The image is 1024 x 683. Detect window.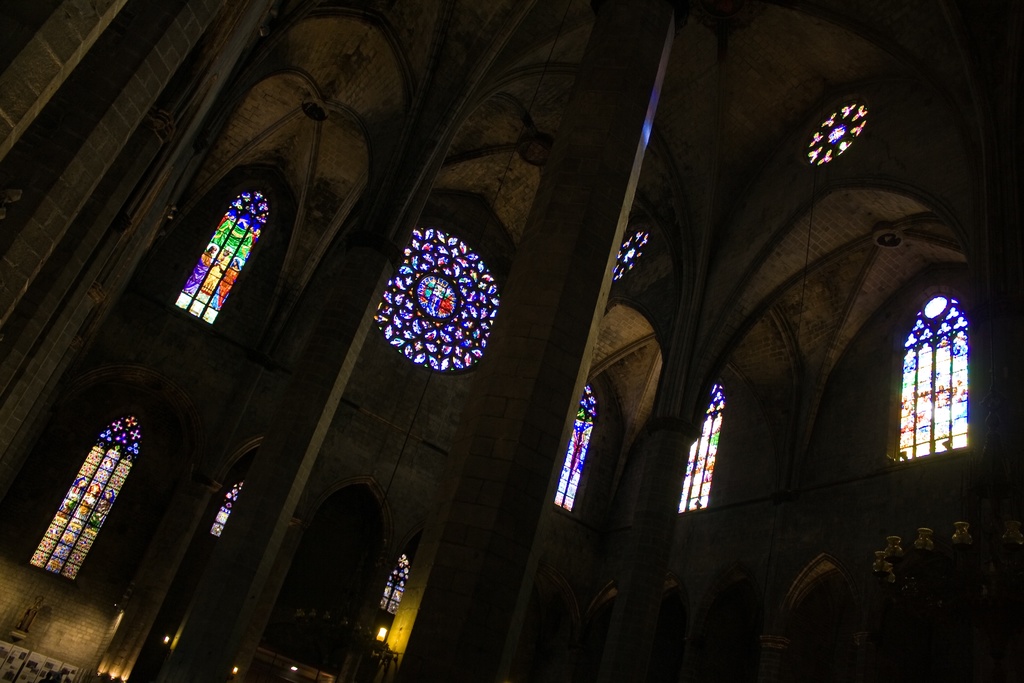
Detection: region(380, 553, 408, 646).
